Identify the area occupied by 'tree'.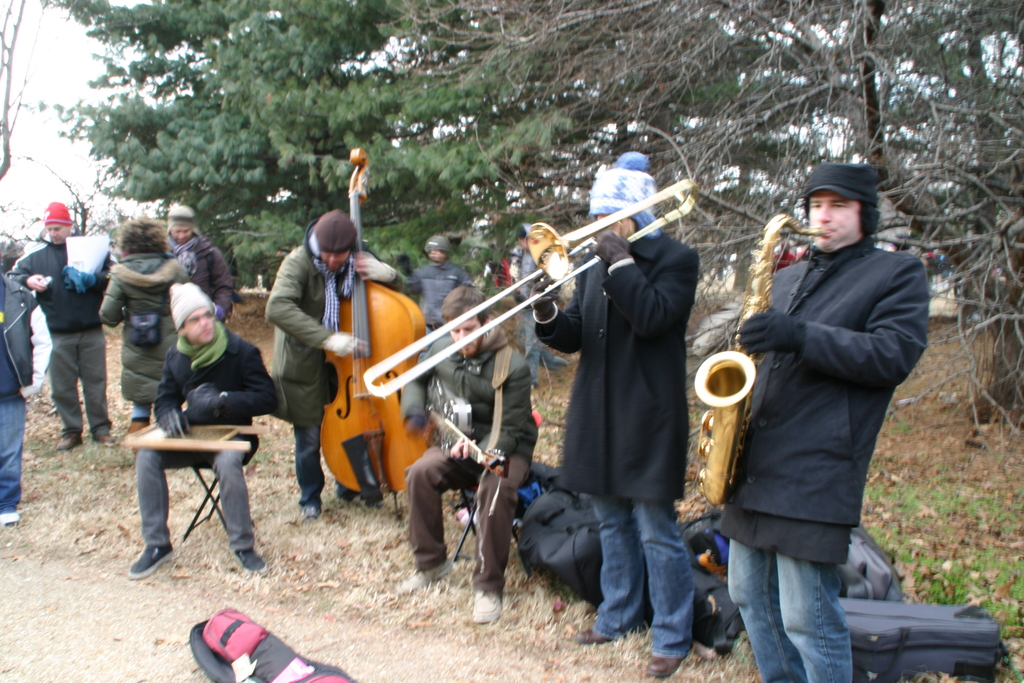
Area: (229,0,587,283).
